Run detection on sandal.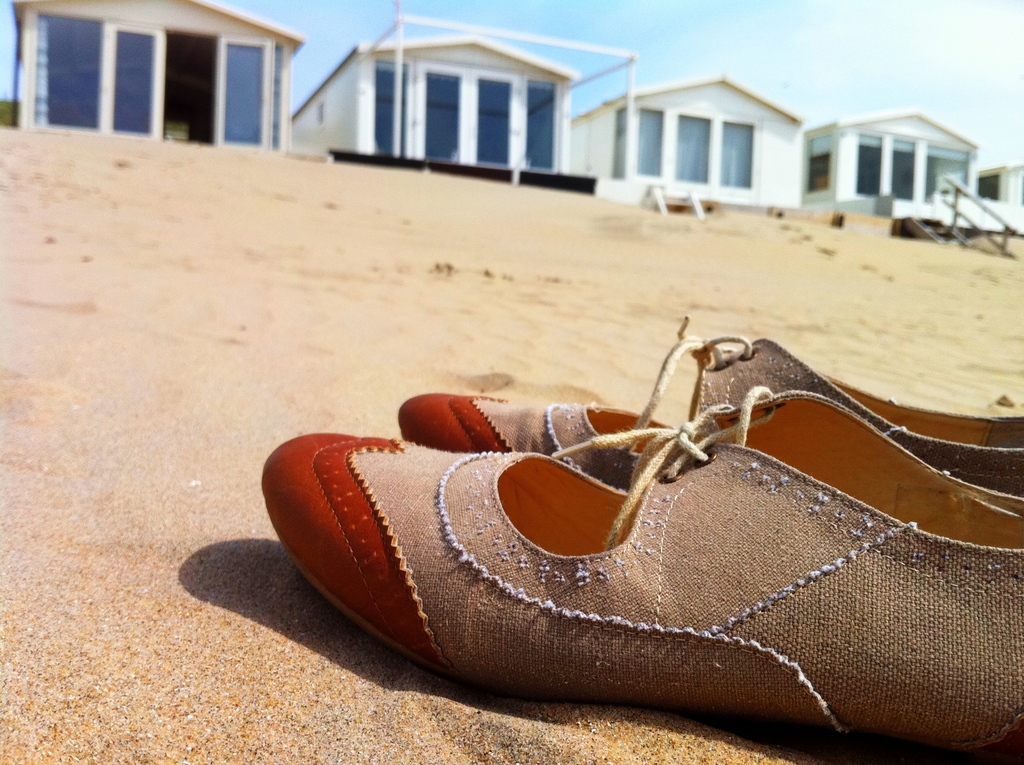
Result: (399,335,1023,497).
